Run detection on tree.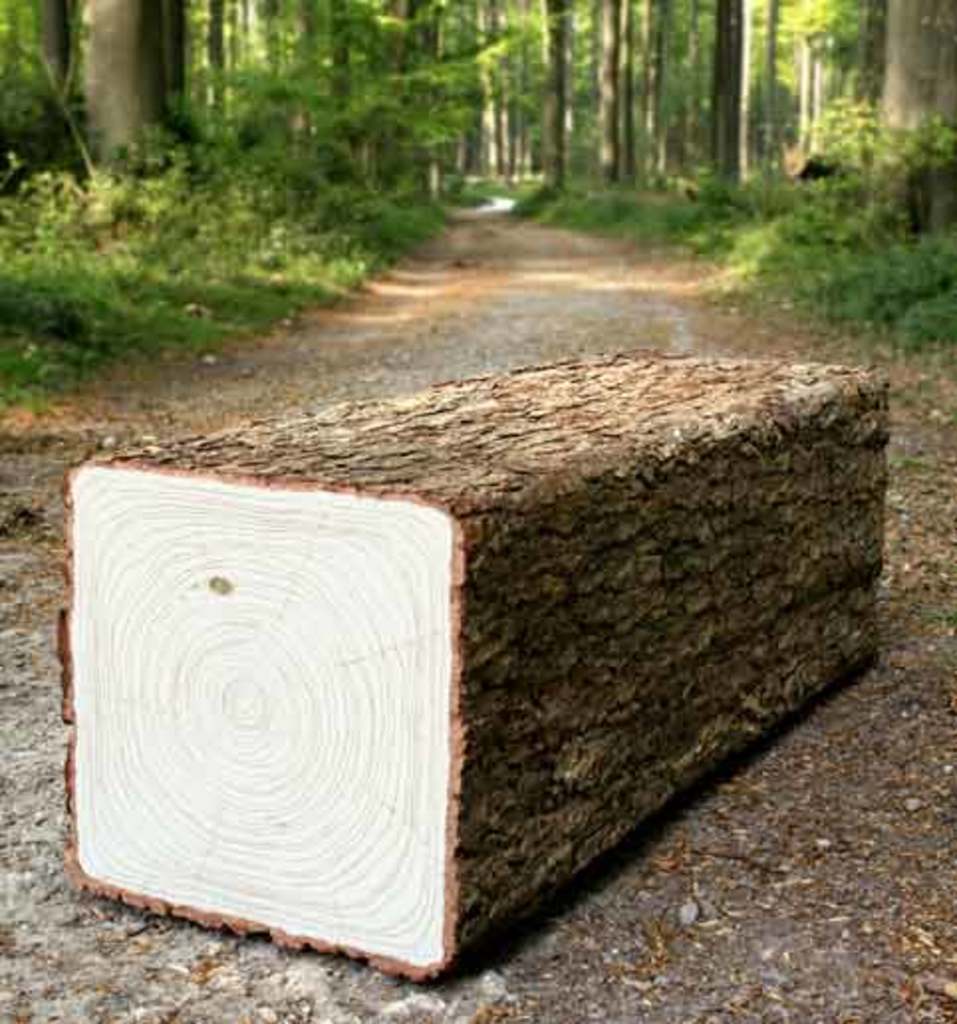
Result: 195/0/238/143.
